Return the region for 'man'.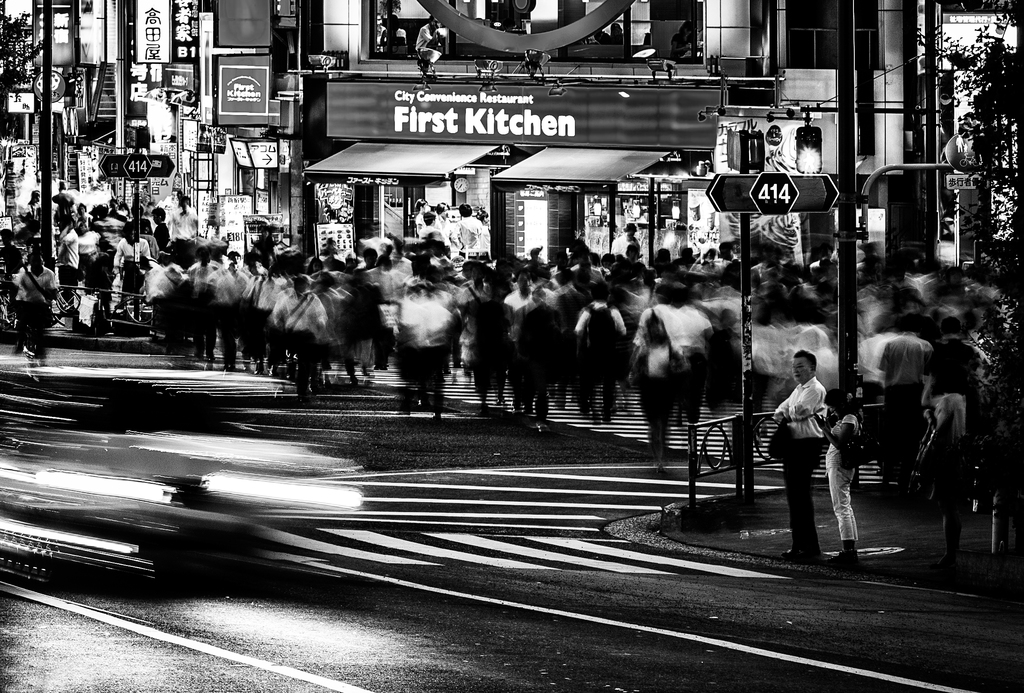
locate(923, 316, 984, 414).
